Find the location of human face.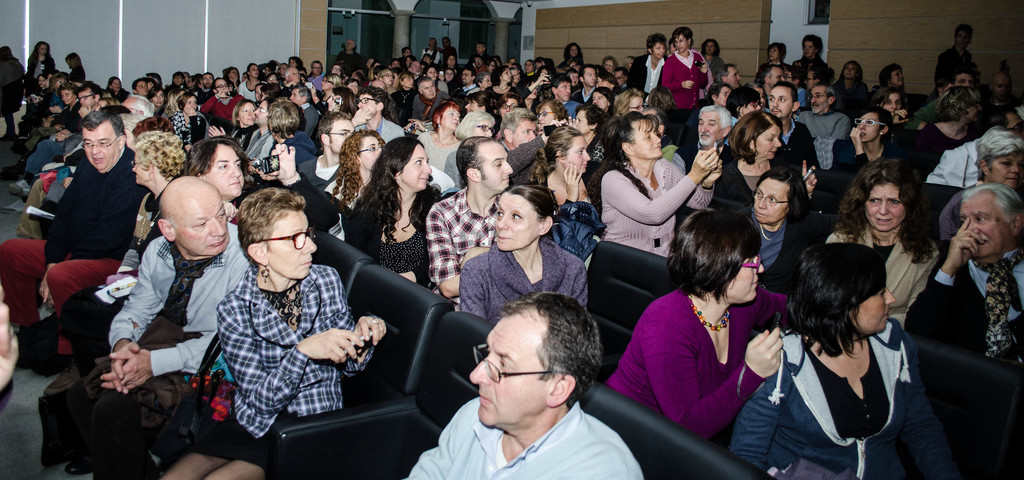
Location: select_region(61, 89, 75, 104).
